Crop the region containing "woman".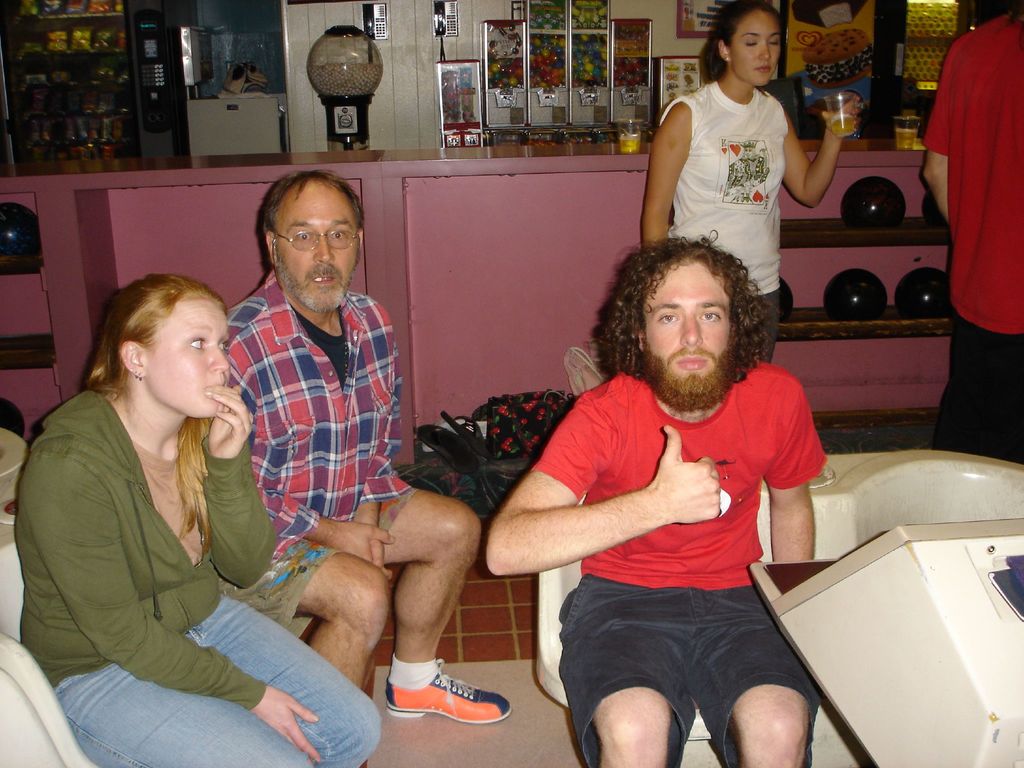
Crop region: box=[636, 0, 860, 364].
